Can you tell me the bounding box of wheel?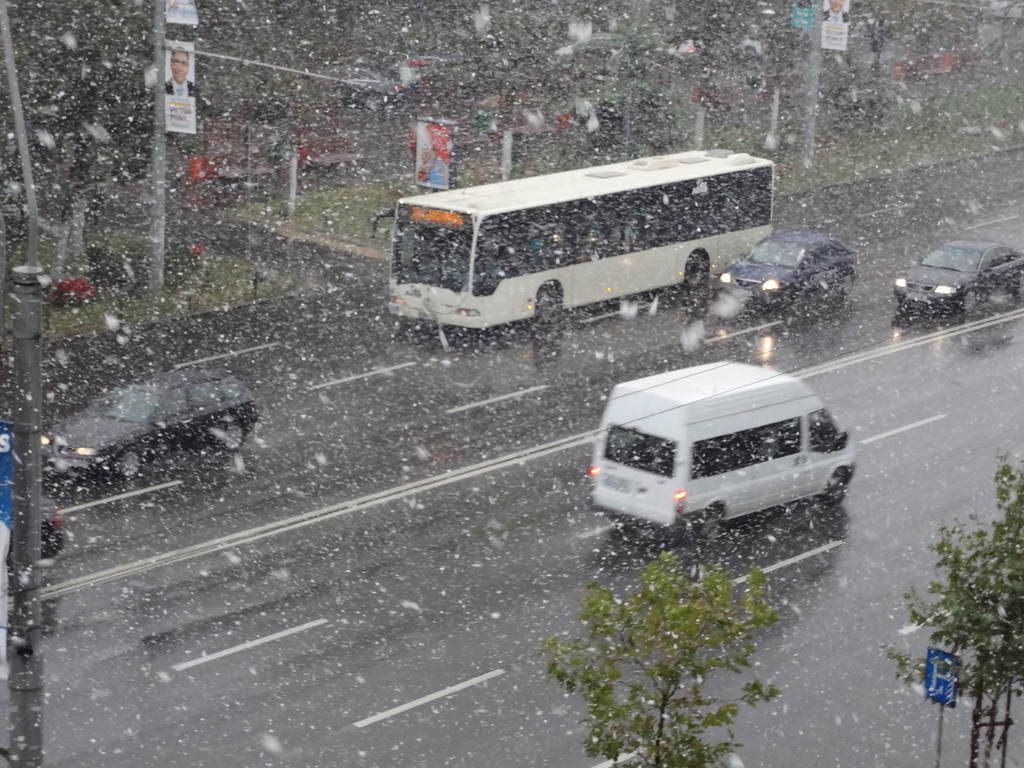
detection(115, 451, 143, 479).
